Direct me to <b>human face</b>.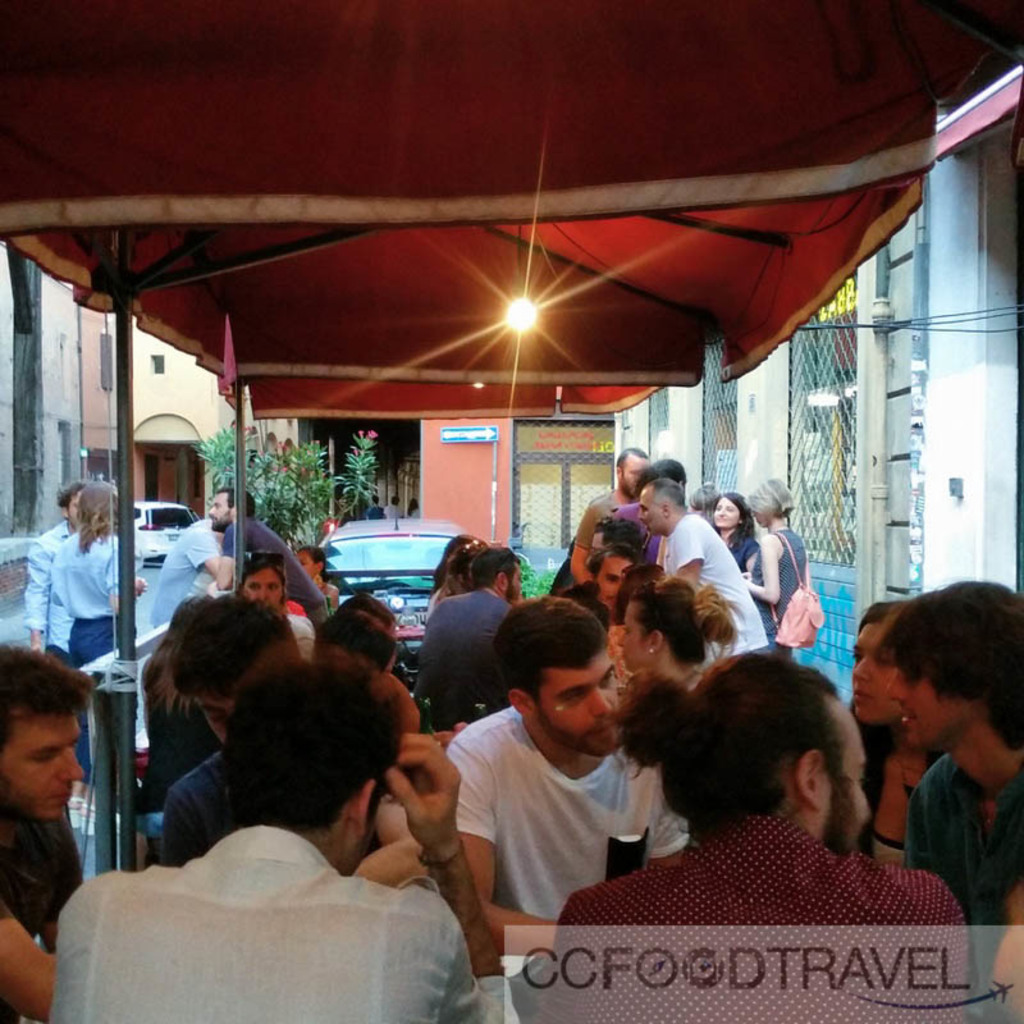
Direction: box(717, 498, 737, 530).
